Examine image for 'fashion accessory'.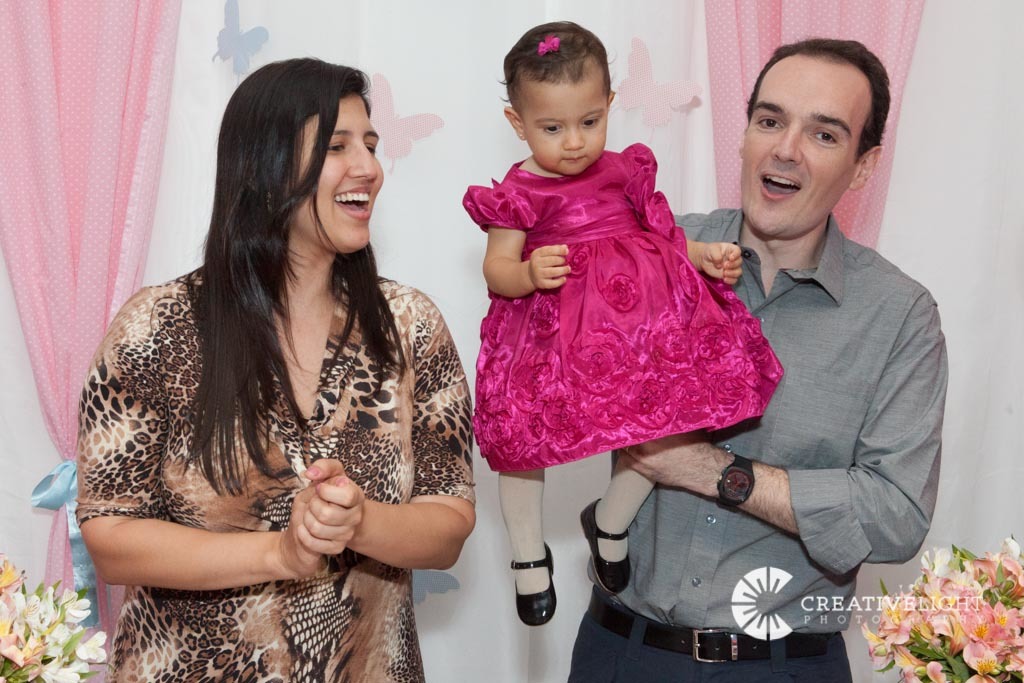
Examination result: x1=506 y1=545 x2=556 y2=626.
